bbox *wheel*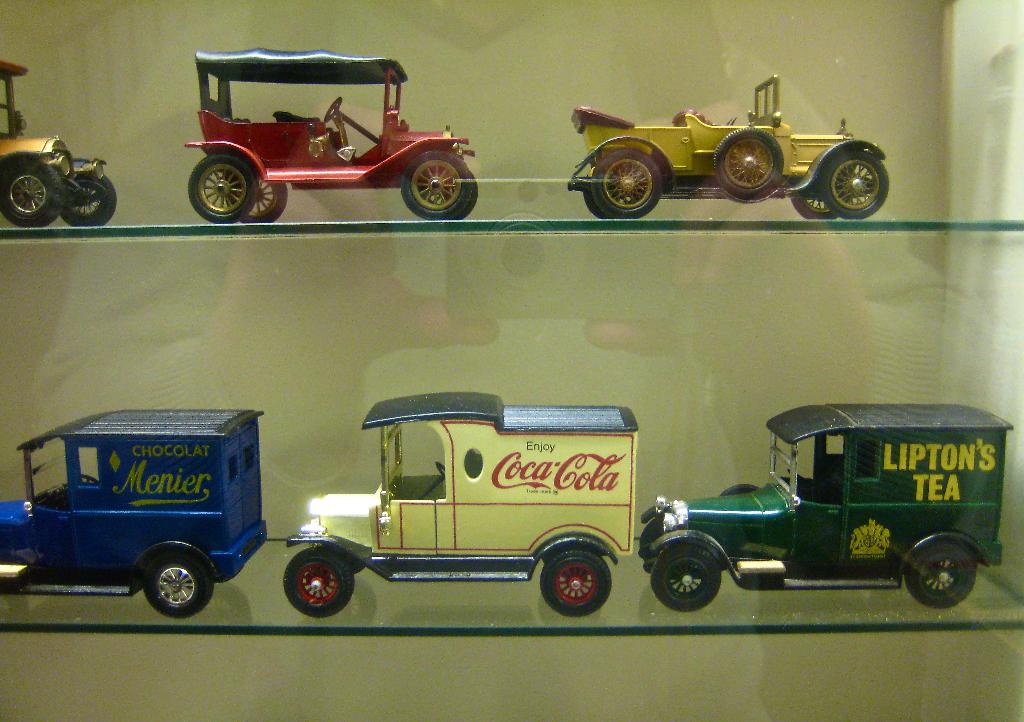
l=250, t=180, r=289, b=220
